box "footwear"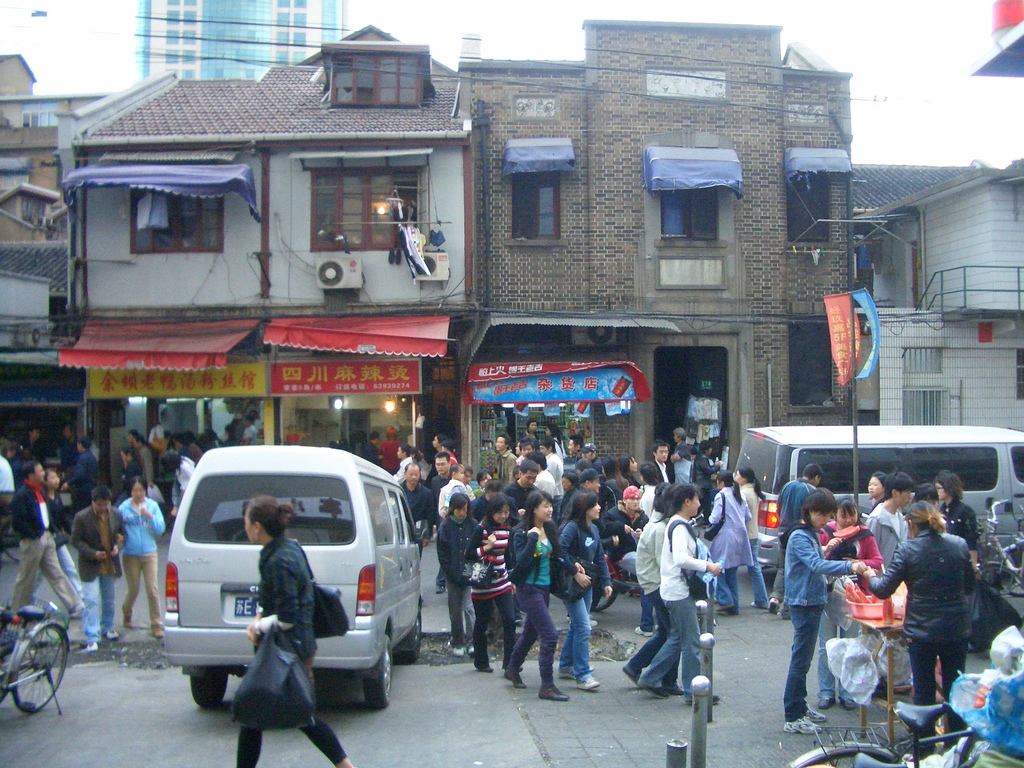
box=[636, 626, 649, 635]
